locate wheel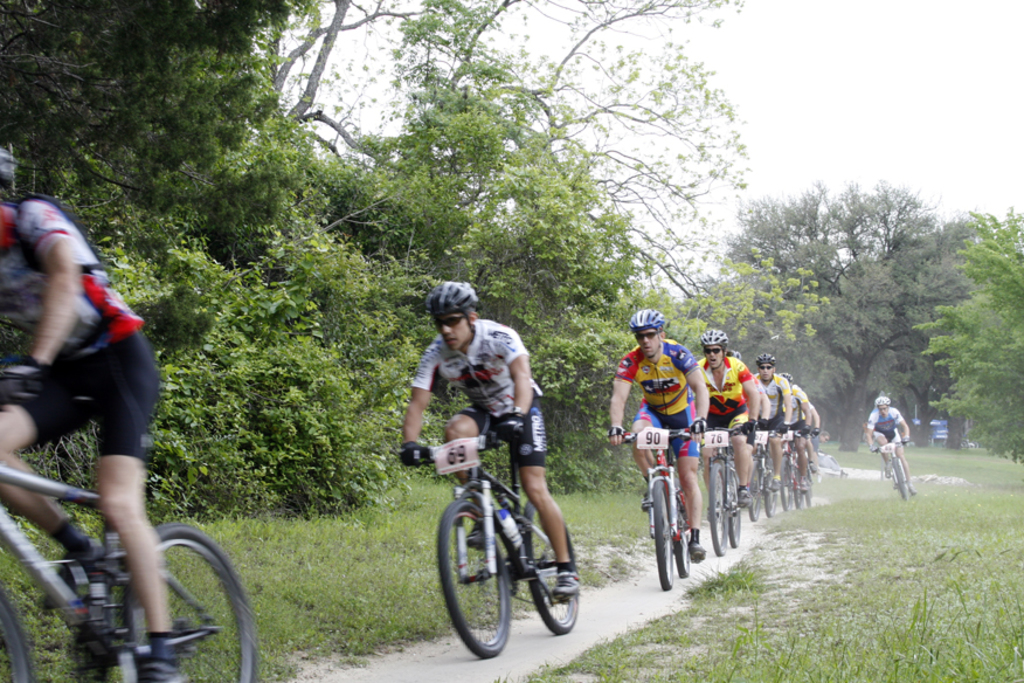
x1=0, y1=582, x2=35, y2=682
